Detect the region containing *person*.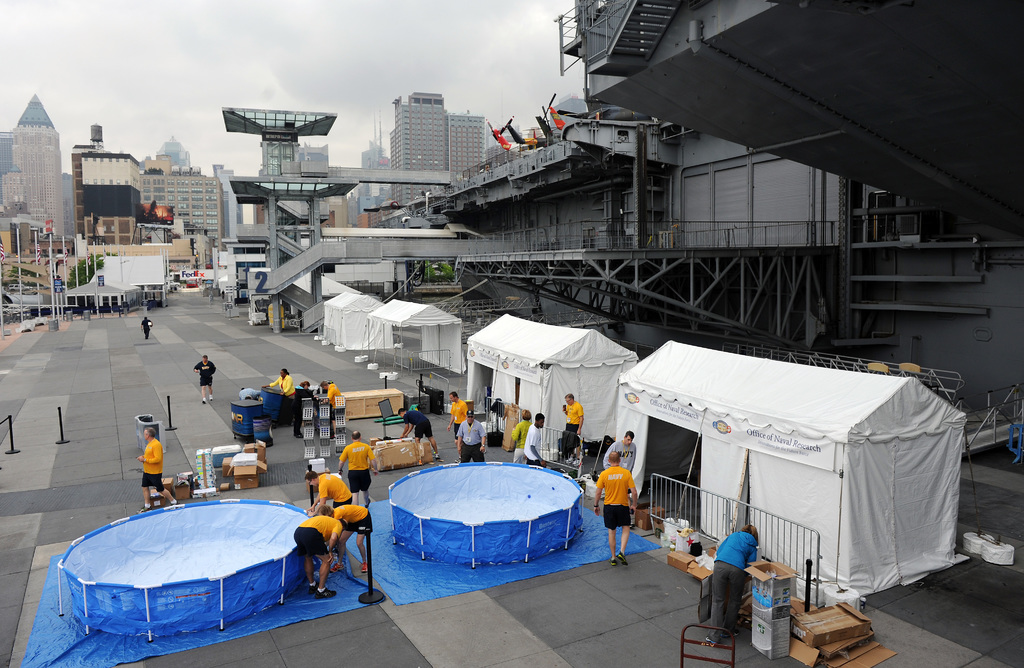
box=[707, 523, 760, 640].
